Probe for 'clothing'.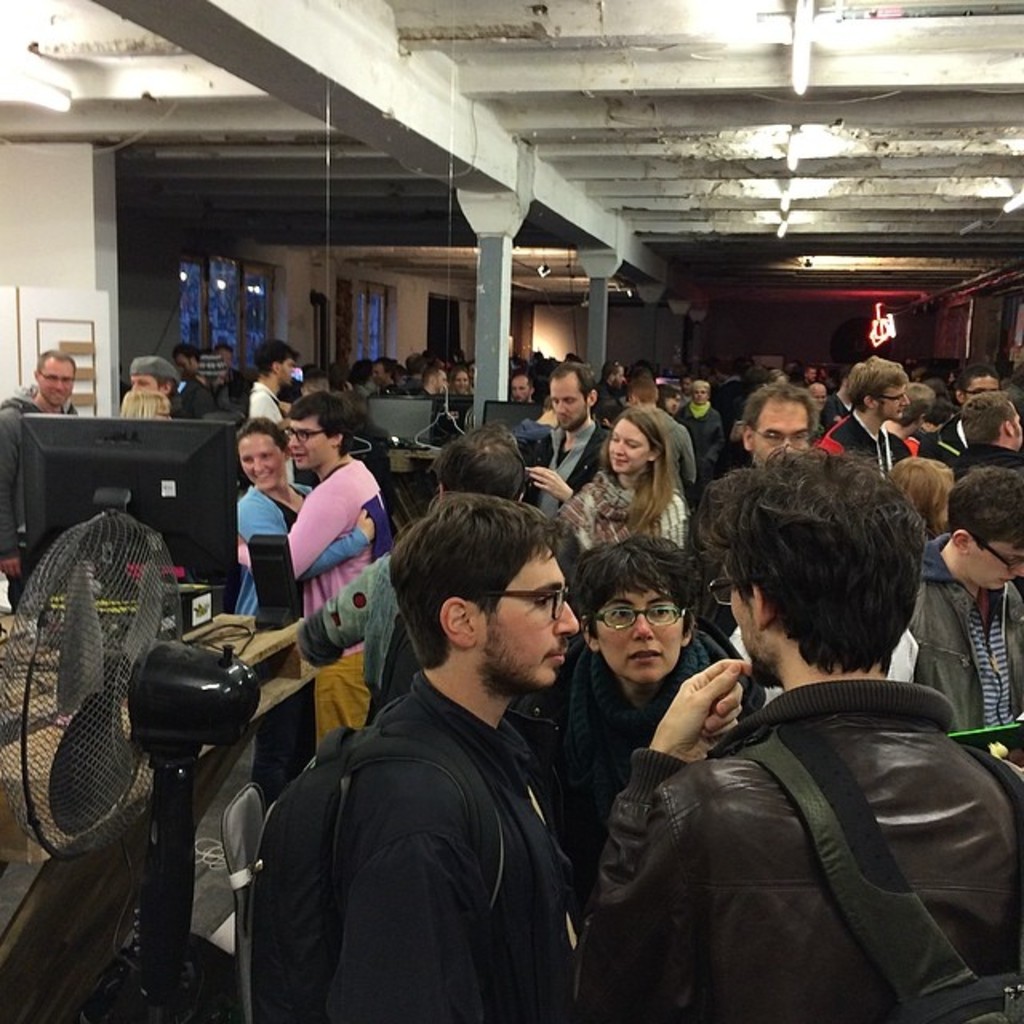
Probe result: x1=238 y1=478 x2=302 y2=659.
